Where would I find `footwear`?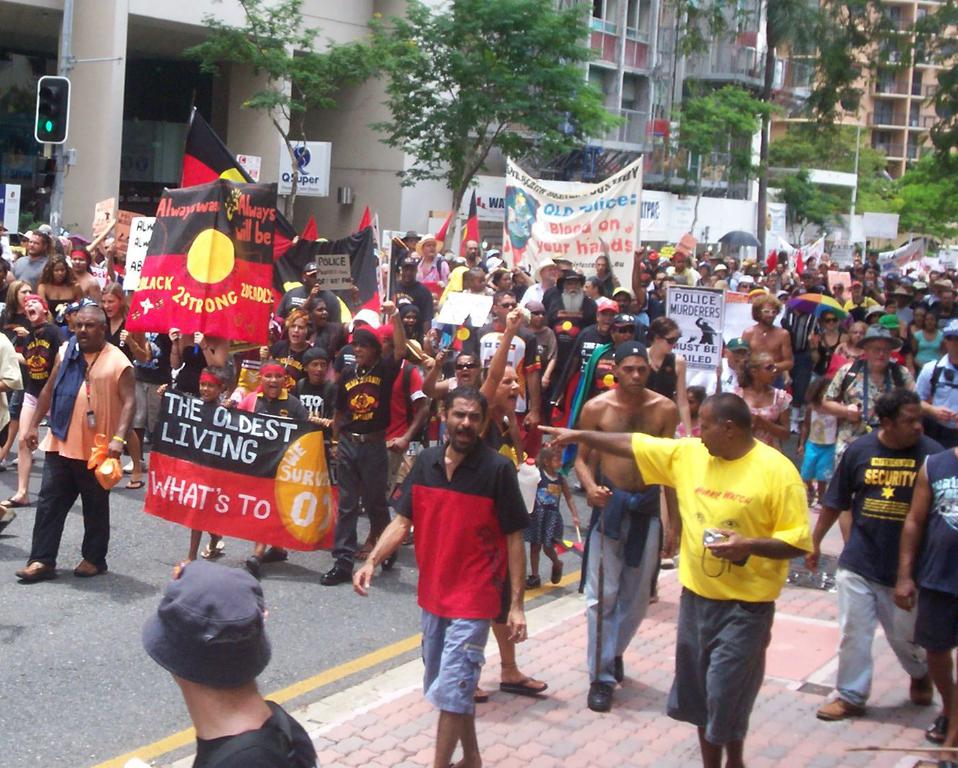
At box=[238, 547, 290, 580].
